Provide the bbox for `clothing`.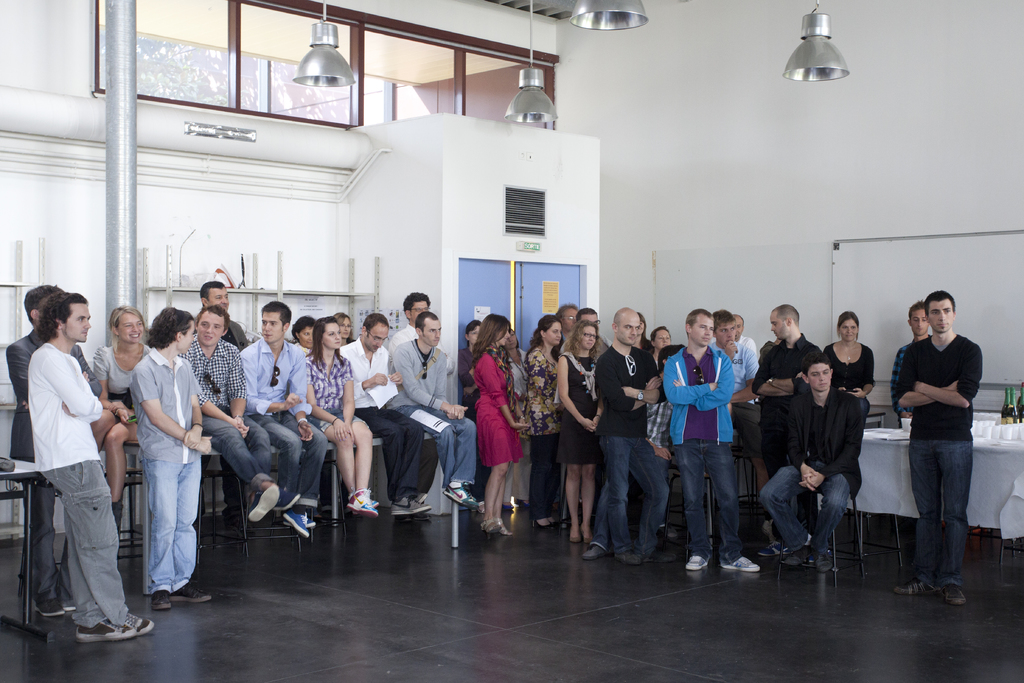
(95, 343, 152, 424).
